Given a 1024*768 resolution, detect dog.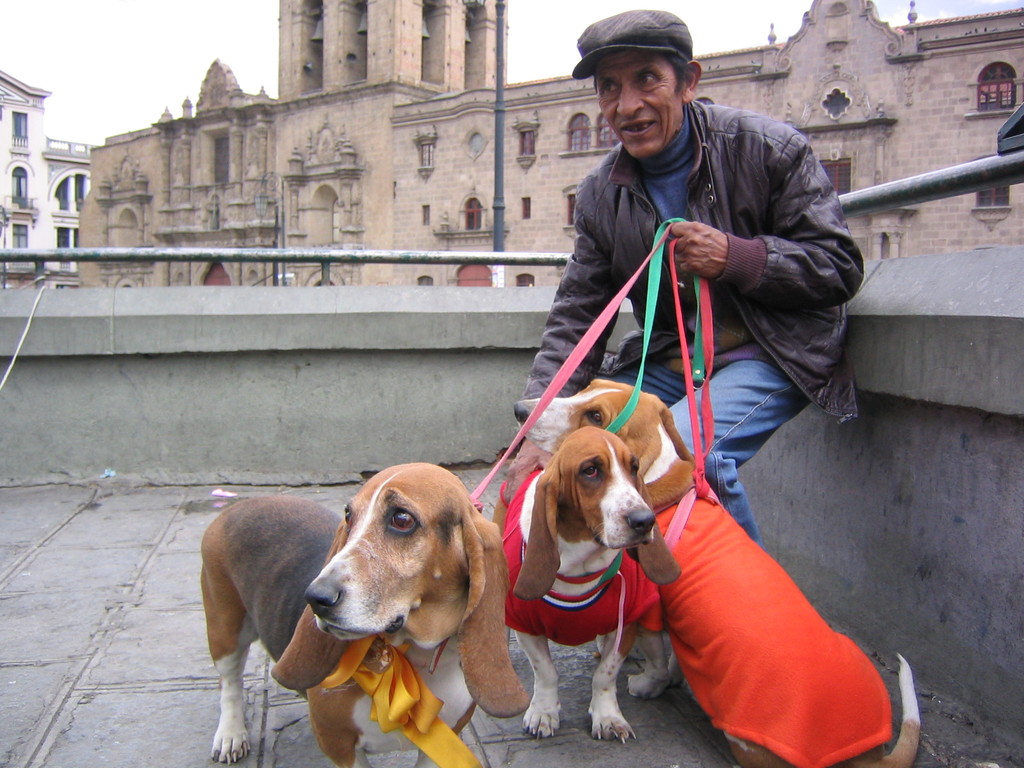
rect(493, 426, 684, 743).
